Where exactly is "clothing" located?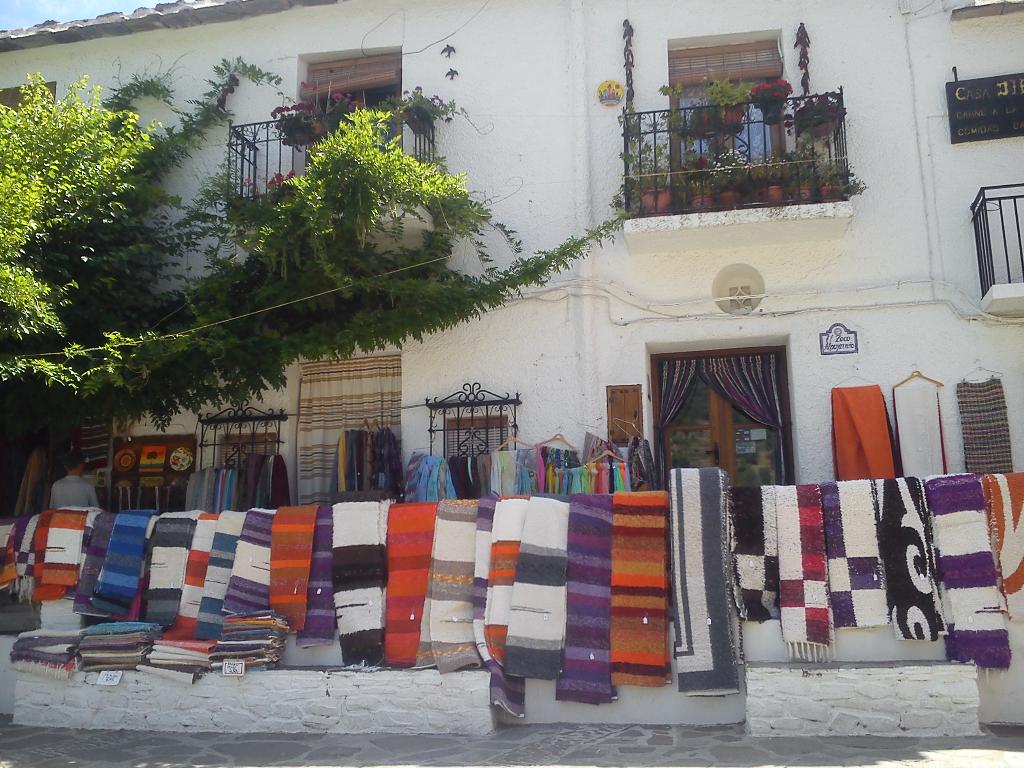
Its bounding box is Rect(9, 451, 43, 519).
